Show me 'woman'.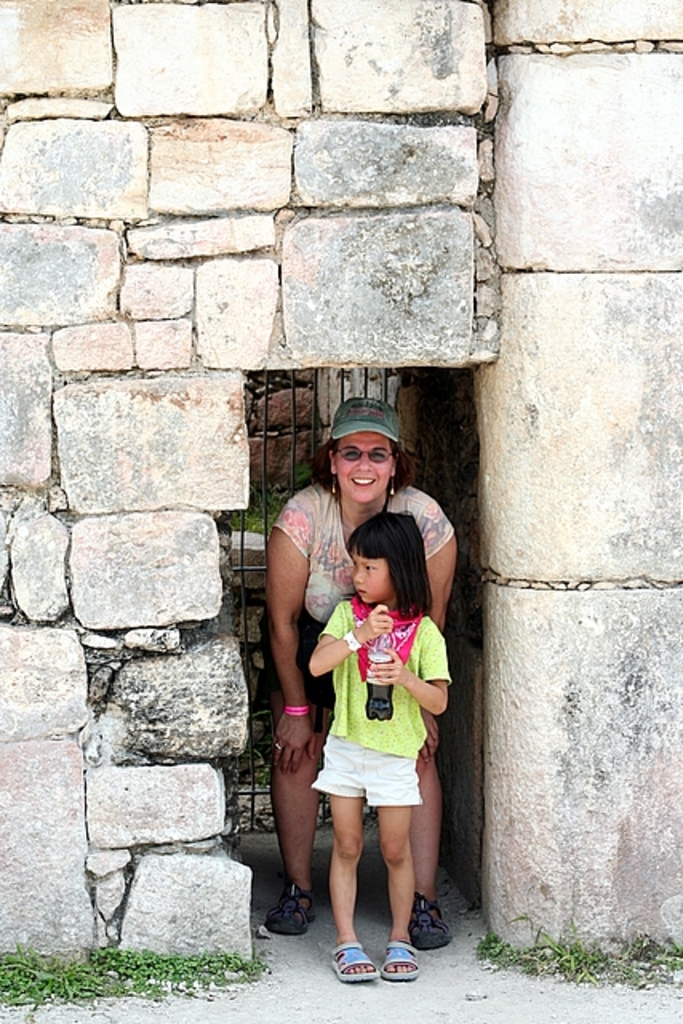
'woman' is here: pyautogui.locateOnScreen(253, 432, 421, 981).
